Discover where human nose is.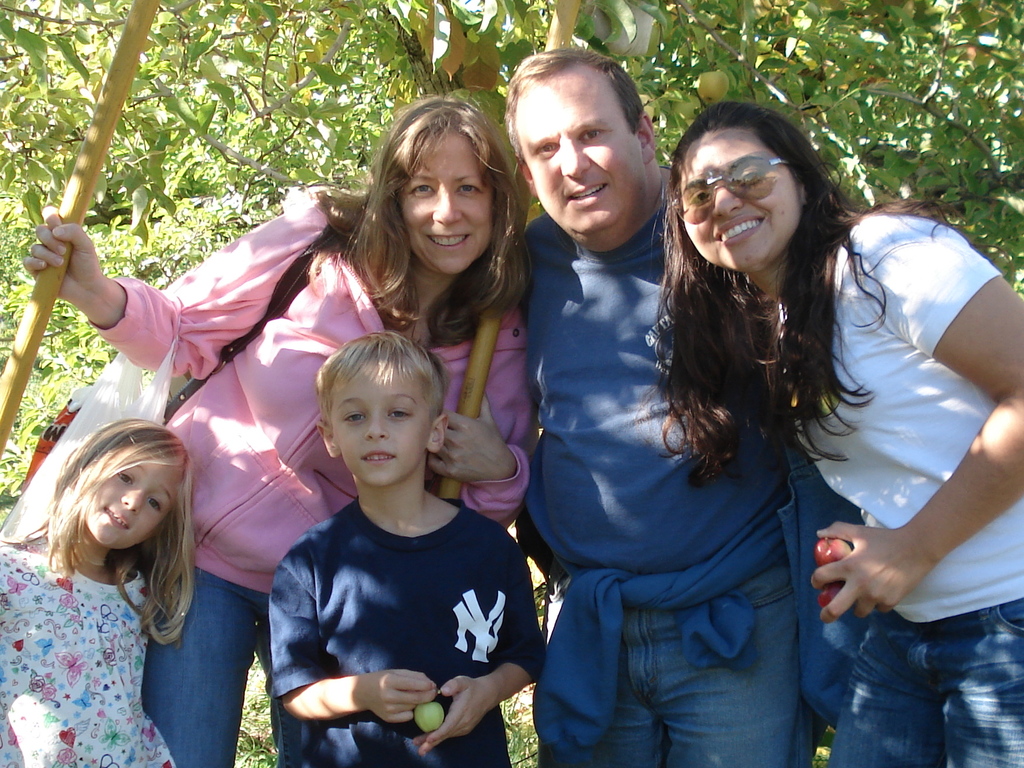
Discovered at left=118, top=486, right=145, bottom=512.
